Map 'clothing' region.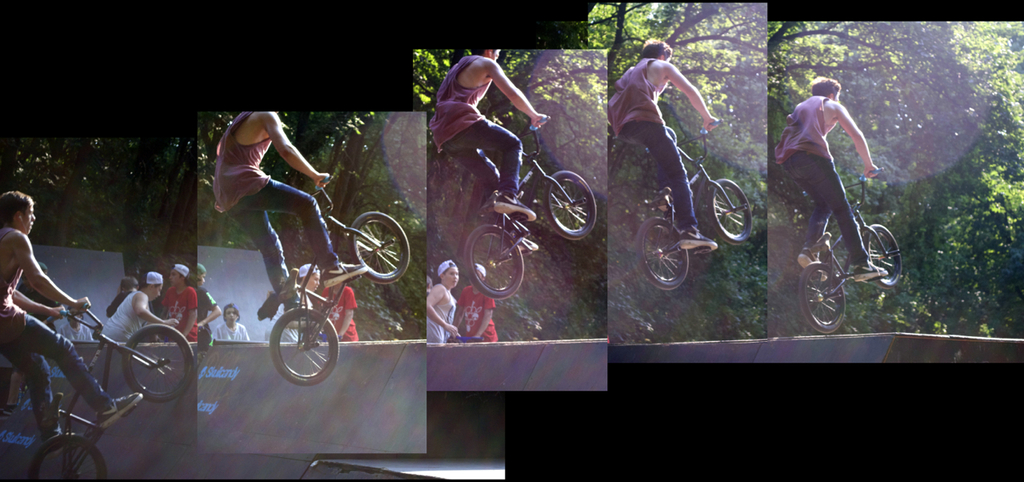
Mapped to 210 316 253 345.
